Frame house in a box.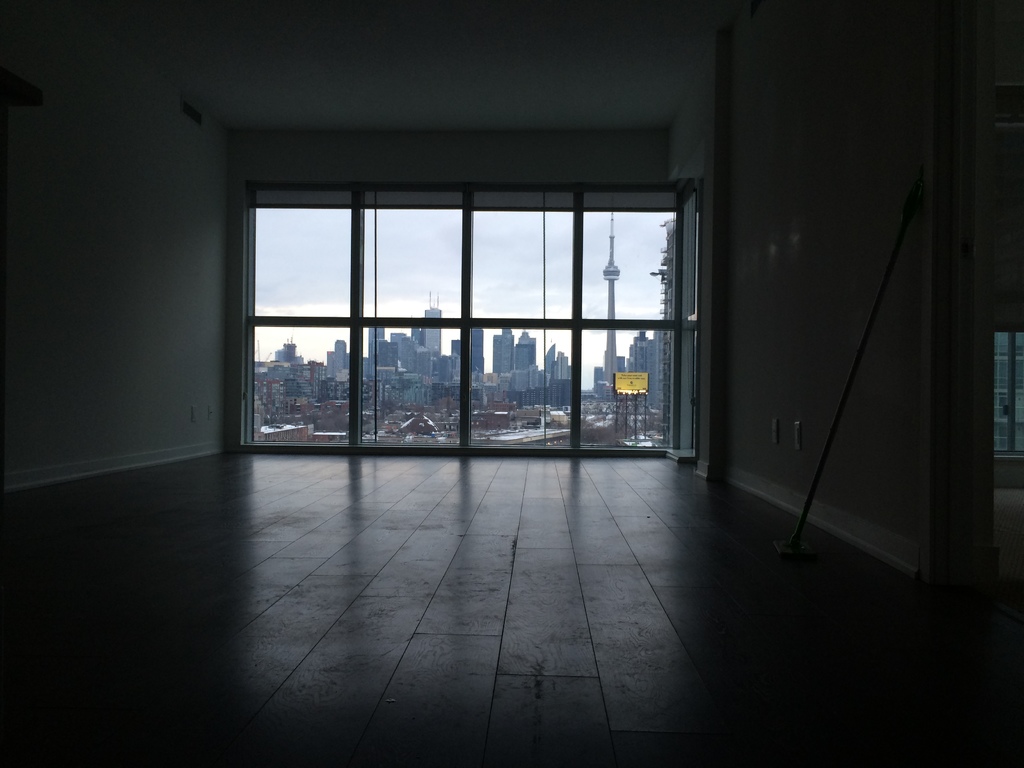
514,408,547,428.
